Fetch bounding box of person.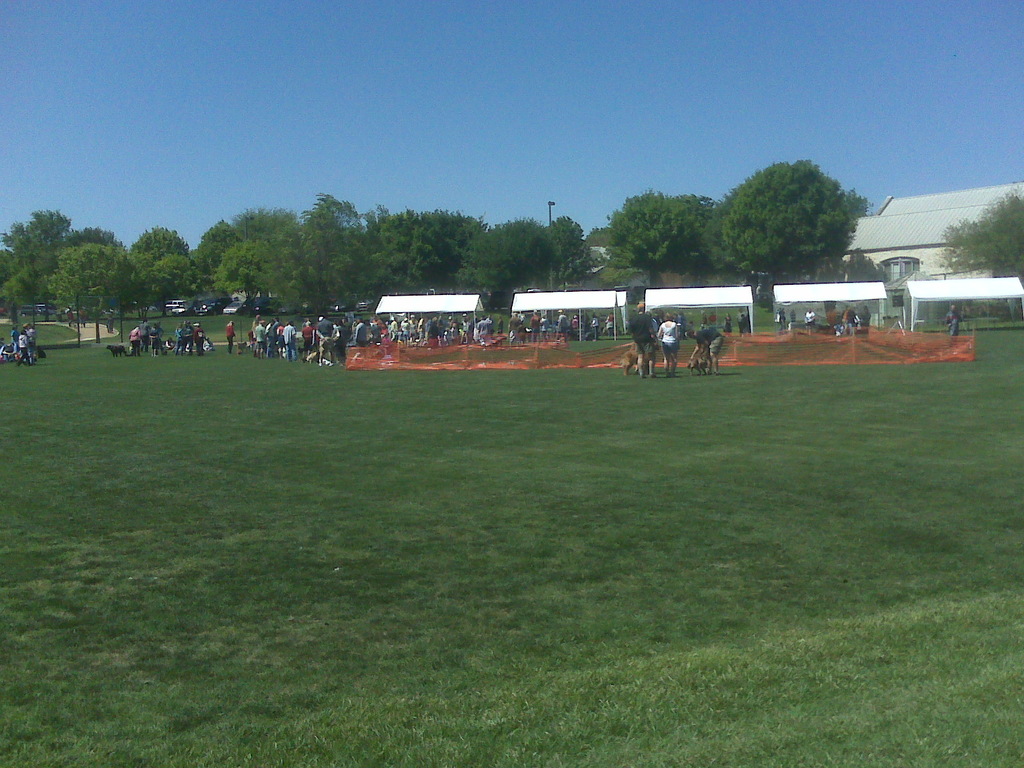
Bbox: (left=431, top=315, right=440, bottom=345).
